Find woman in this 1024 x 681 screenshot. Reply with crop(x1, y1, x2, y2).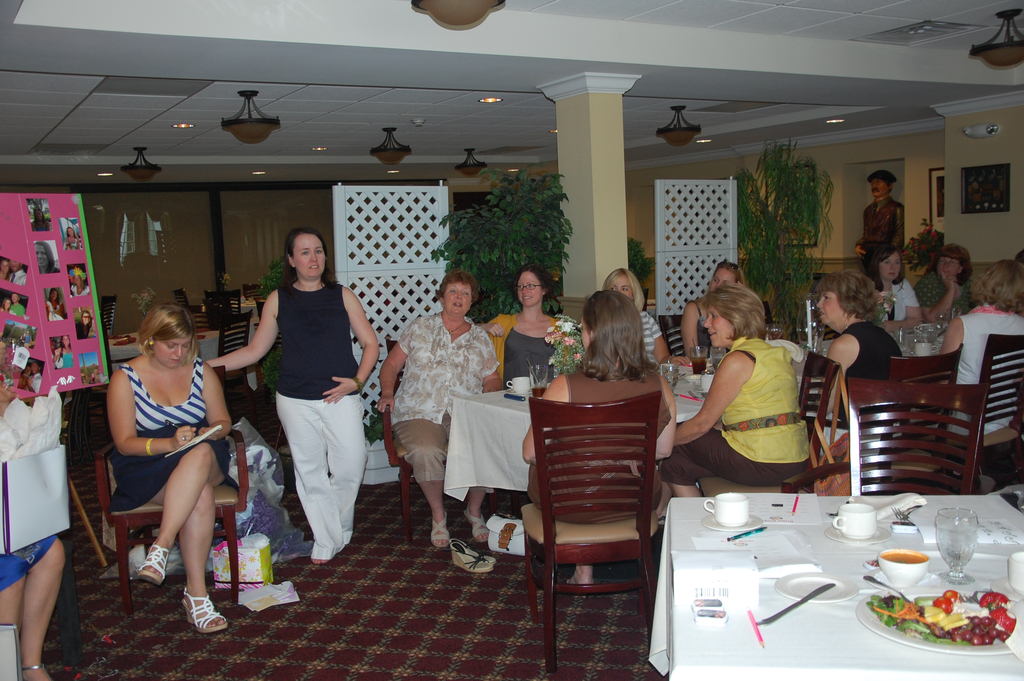
crop(798, 270, 917, 463).
